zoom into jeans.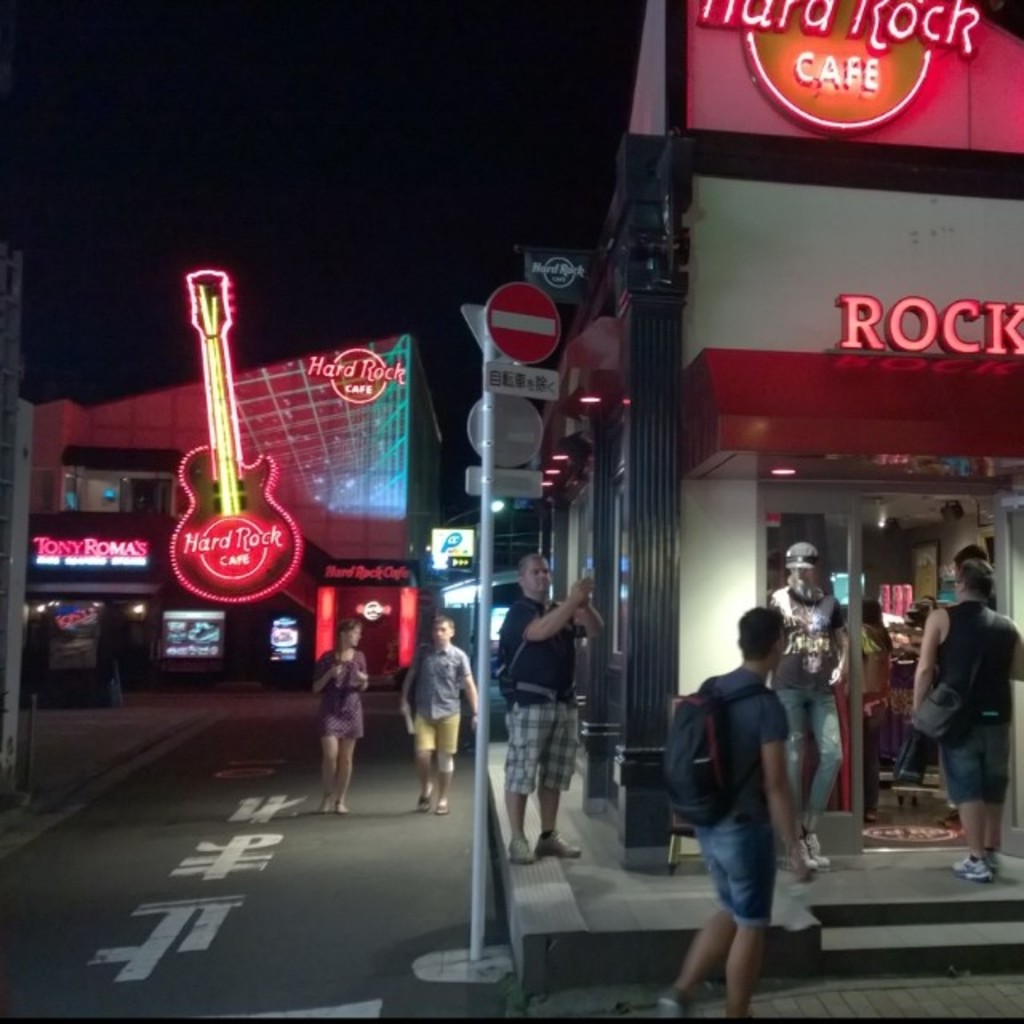
Zoom target: 776:691:842:838.
